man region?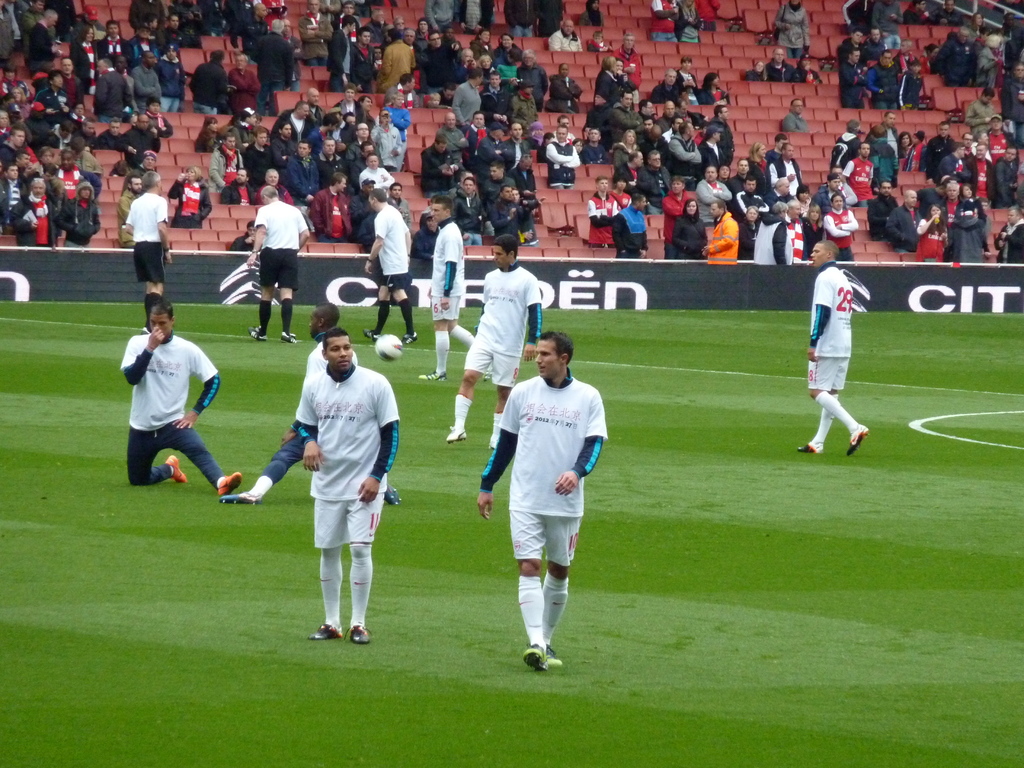
{"left": 305, "top": 174, "right": 353, "bottom": 245}
